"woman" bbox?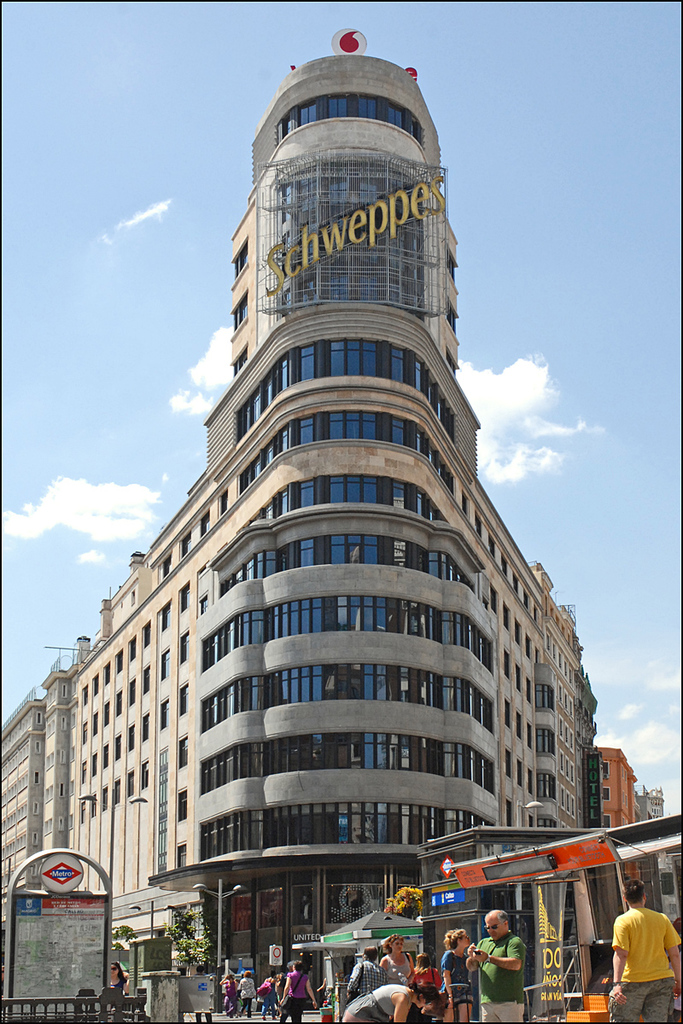
BBox(435, 922, 476, 1023)
